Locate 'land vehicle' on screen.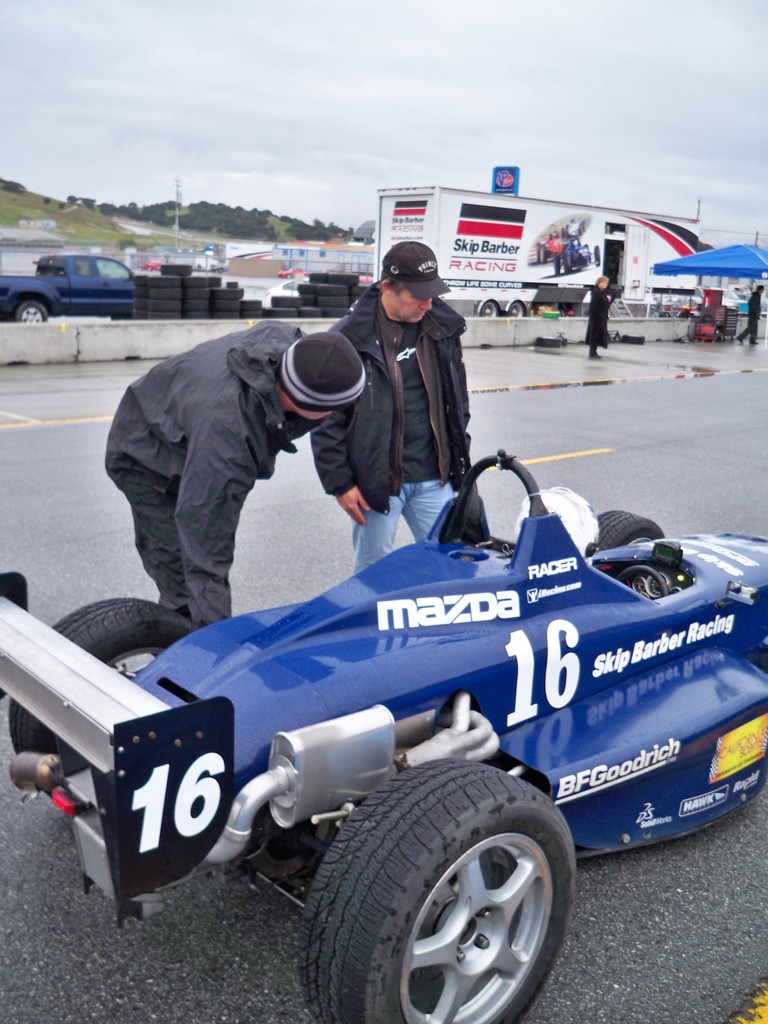
On screen at bbox=[13, 232, 153, 316].
